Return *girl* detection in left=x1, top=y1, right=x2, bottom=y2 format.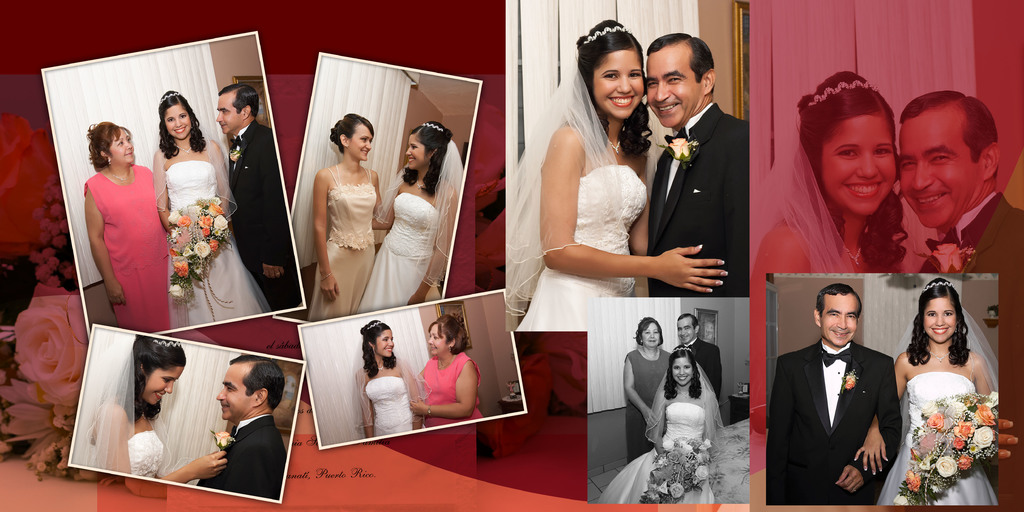
left=598, top=348, right=727, bottom=504.
